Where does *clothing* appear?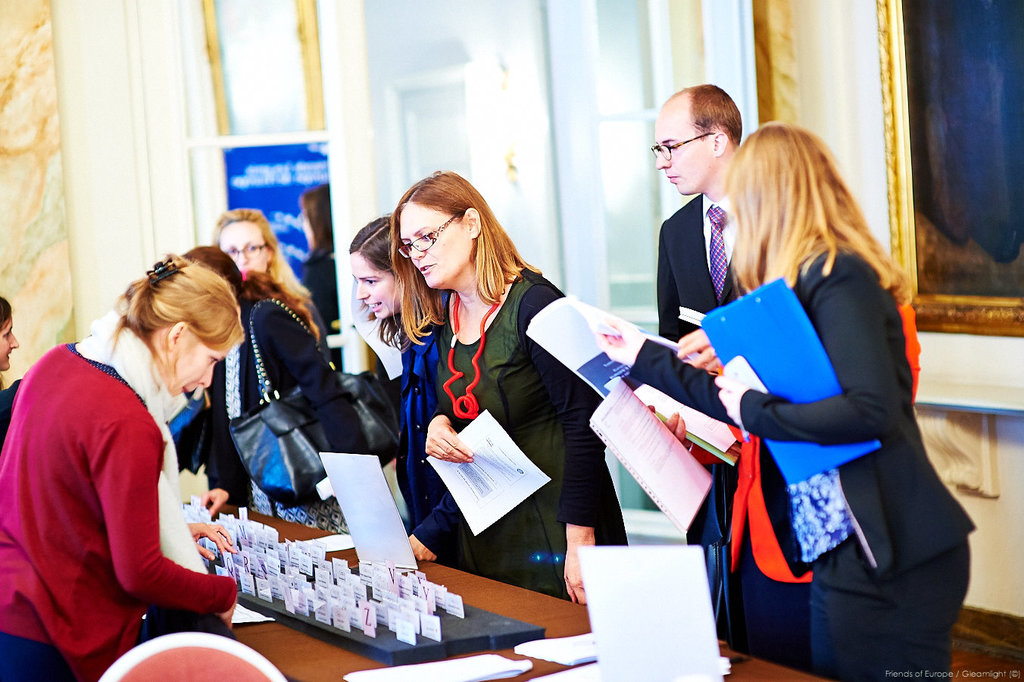
Appears at BBox(698, 240, 984, 668).
